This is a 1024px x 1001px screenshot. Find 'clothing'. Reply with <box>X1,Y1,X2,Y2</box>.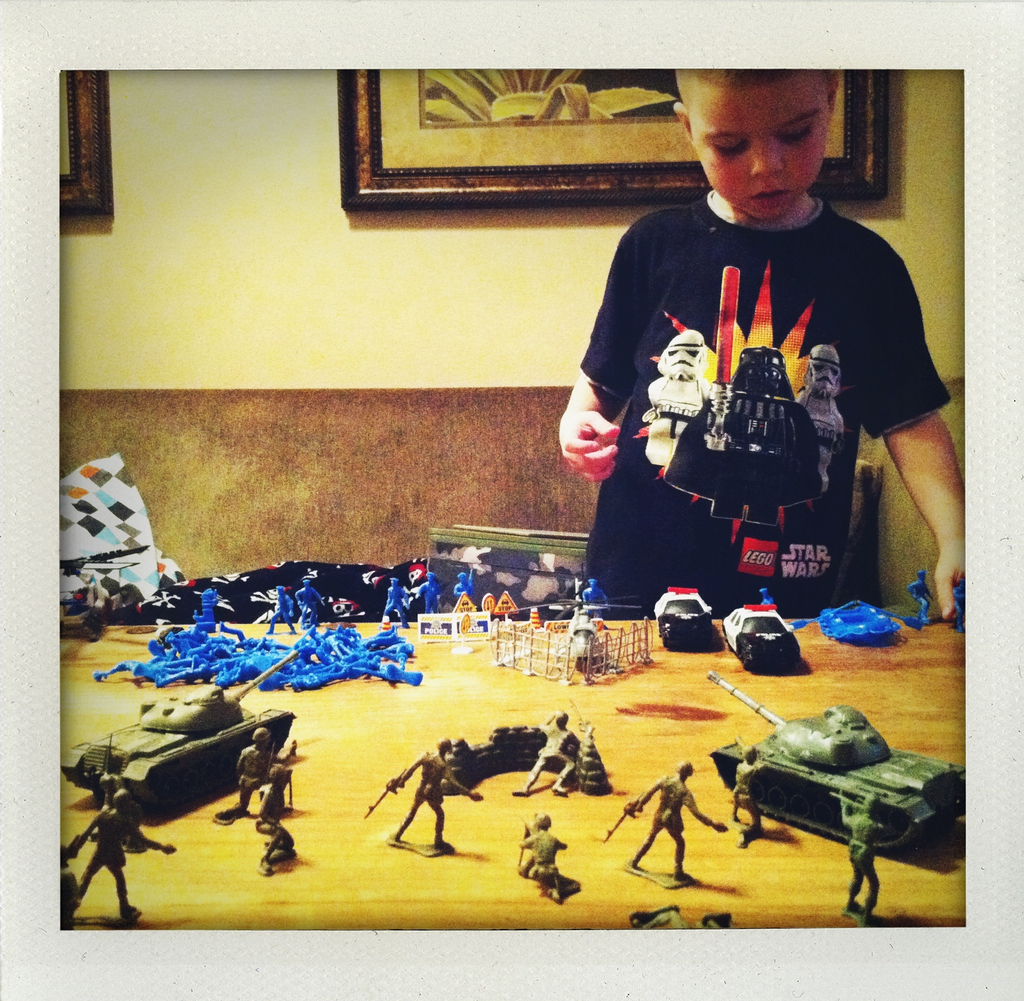
<box>77,812,145,899</box>.
